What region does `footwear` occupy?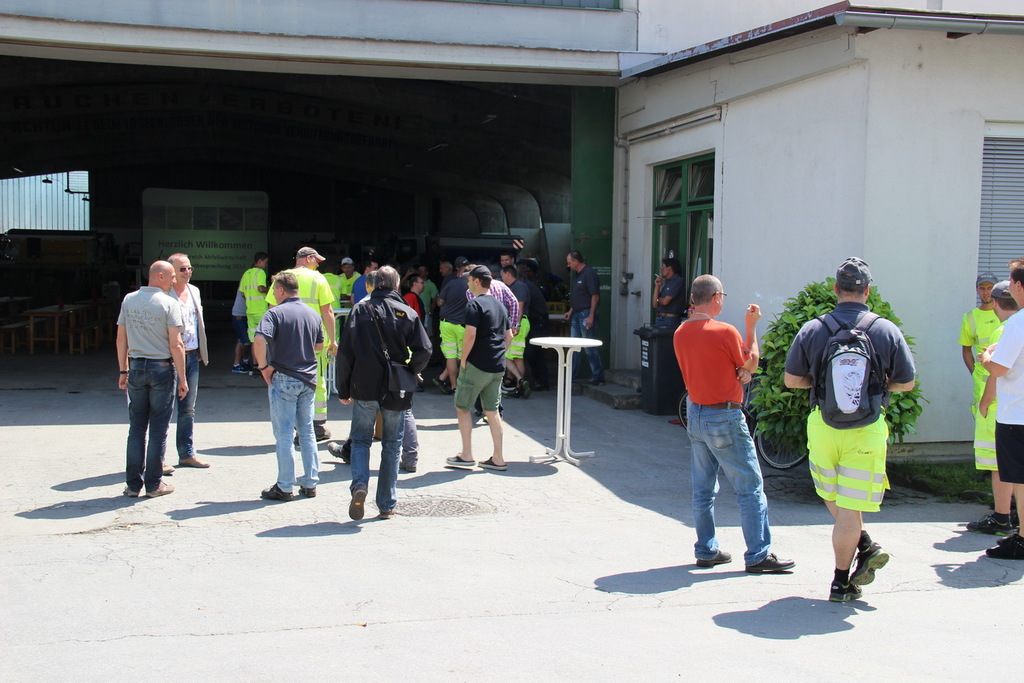
x1=258, y1=482, x2=296, y2=502.
